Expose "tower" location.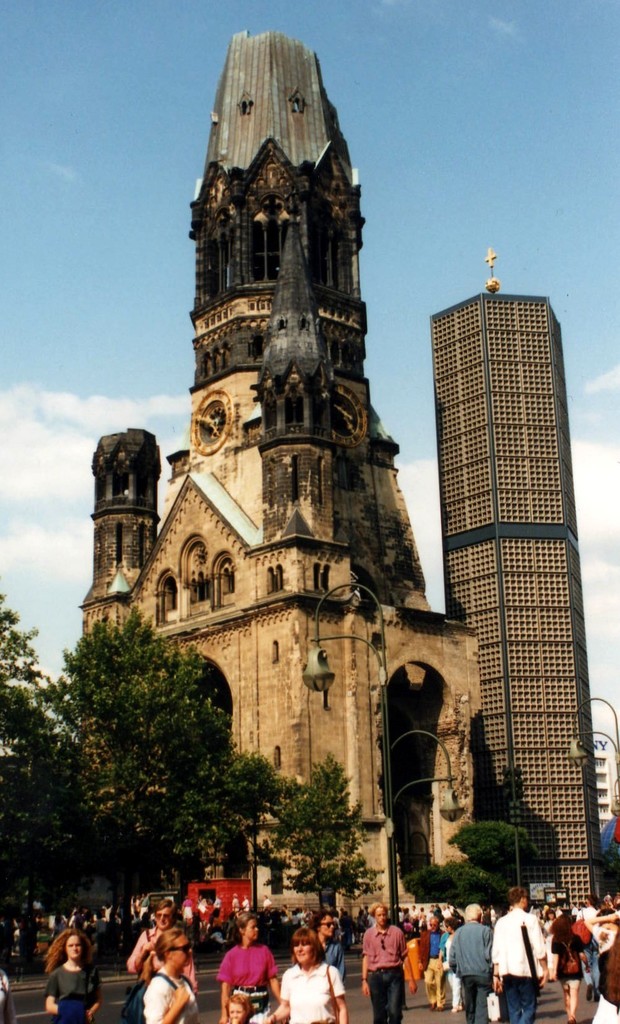
Exposed at select_region(425, 222, 605, 851).
